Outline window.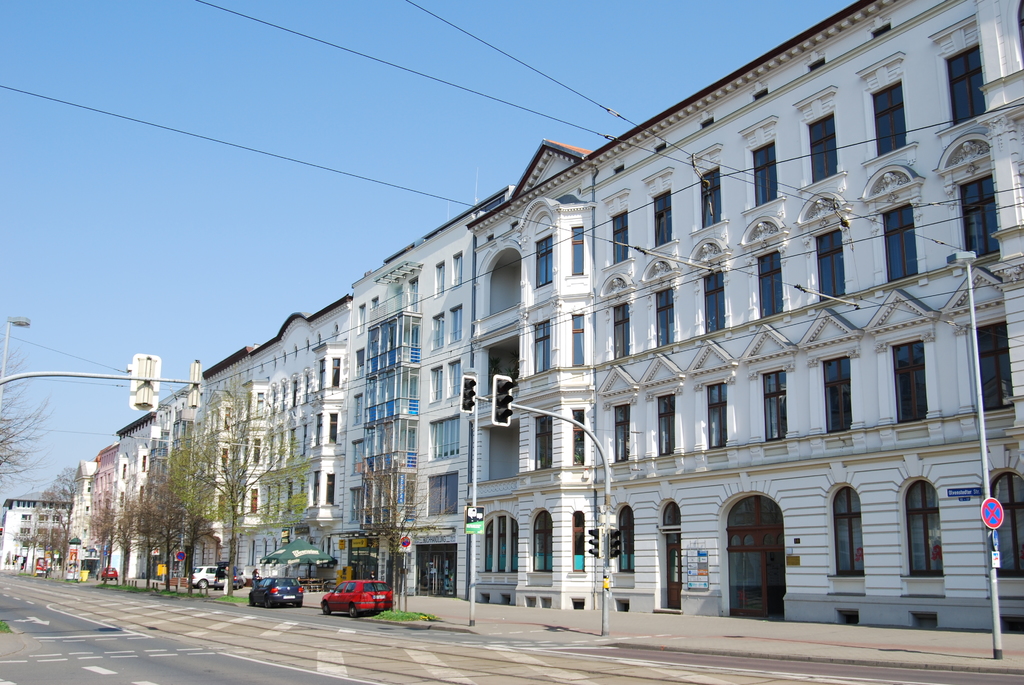
Outline: 706/386/730/448.
